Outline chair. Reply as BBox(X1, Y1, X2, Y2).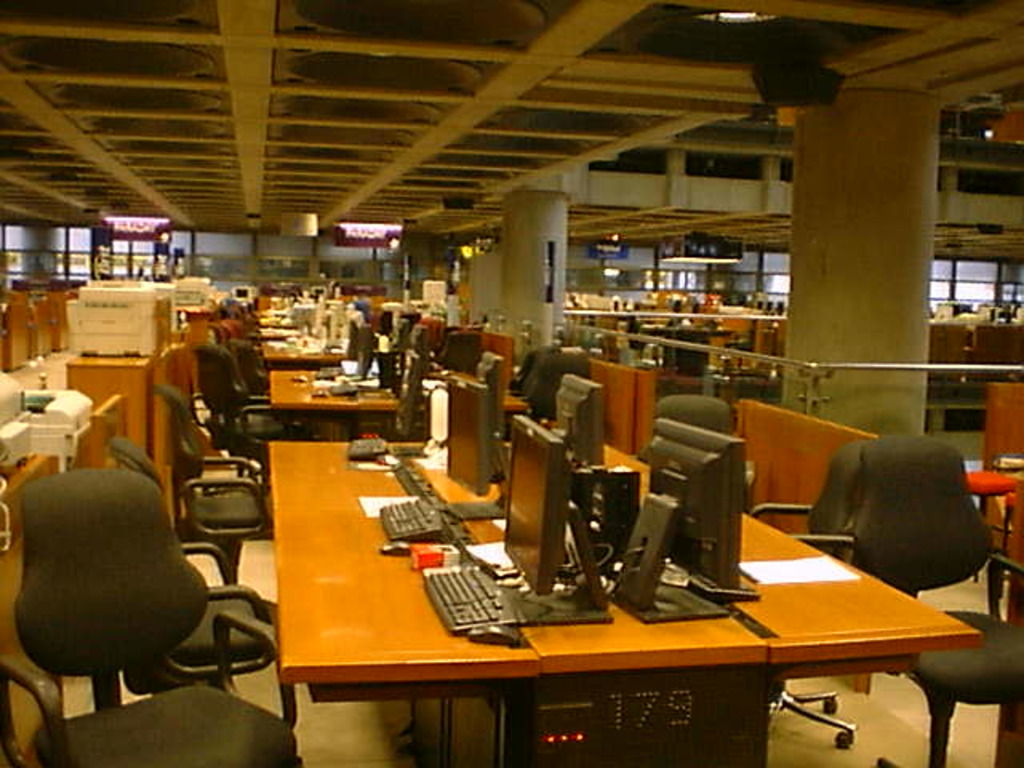
BBox(750, 442, 885, 747).
